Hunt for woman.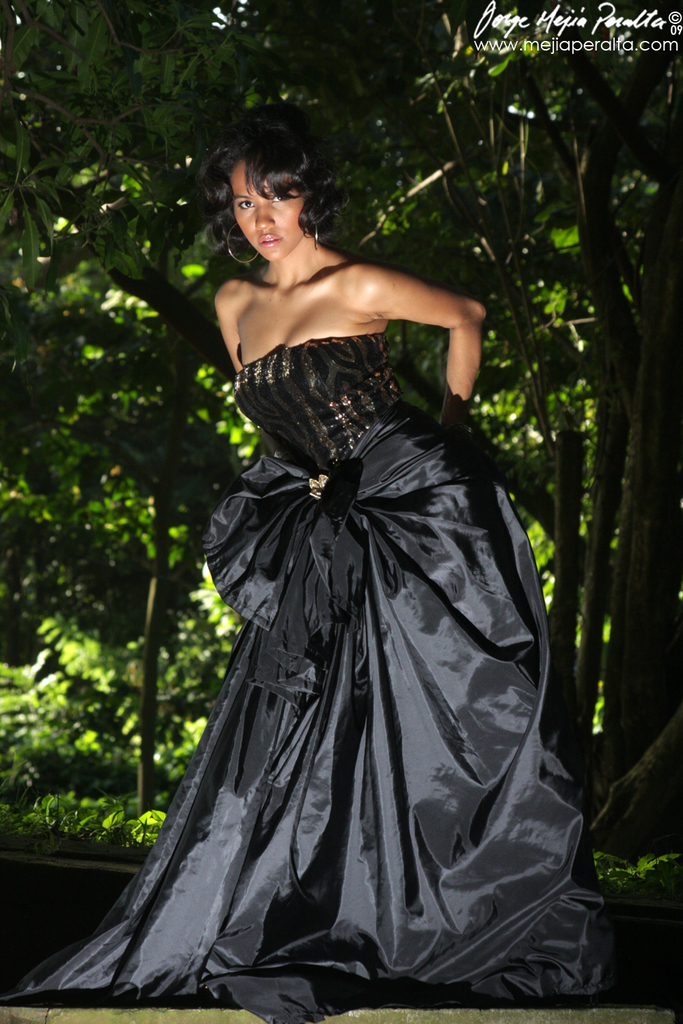
Hunted down at box(91, 89, 584, 1023).
